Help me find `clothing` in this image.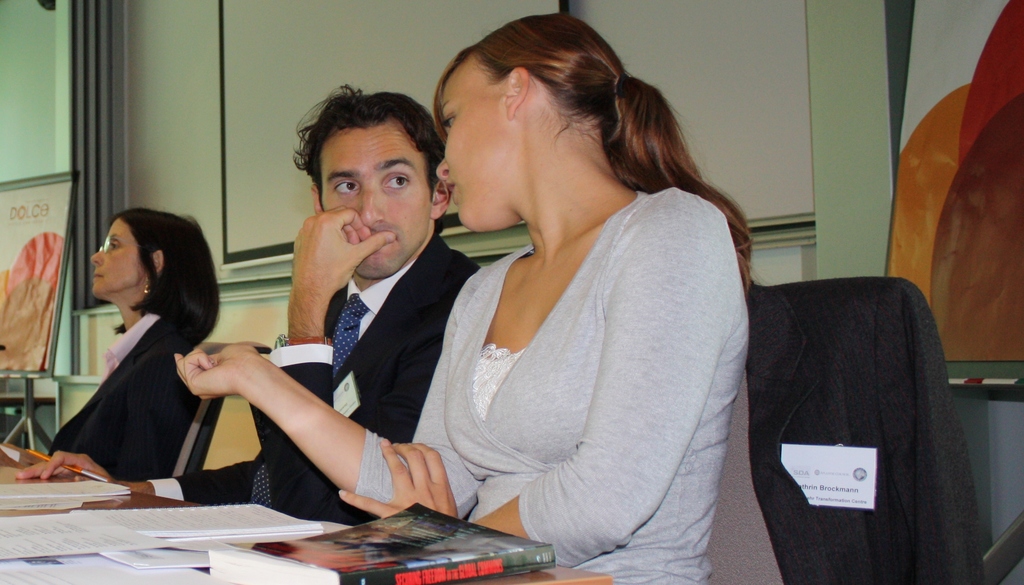
Found it: Rect(148, 235, 480, 531).
